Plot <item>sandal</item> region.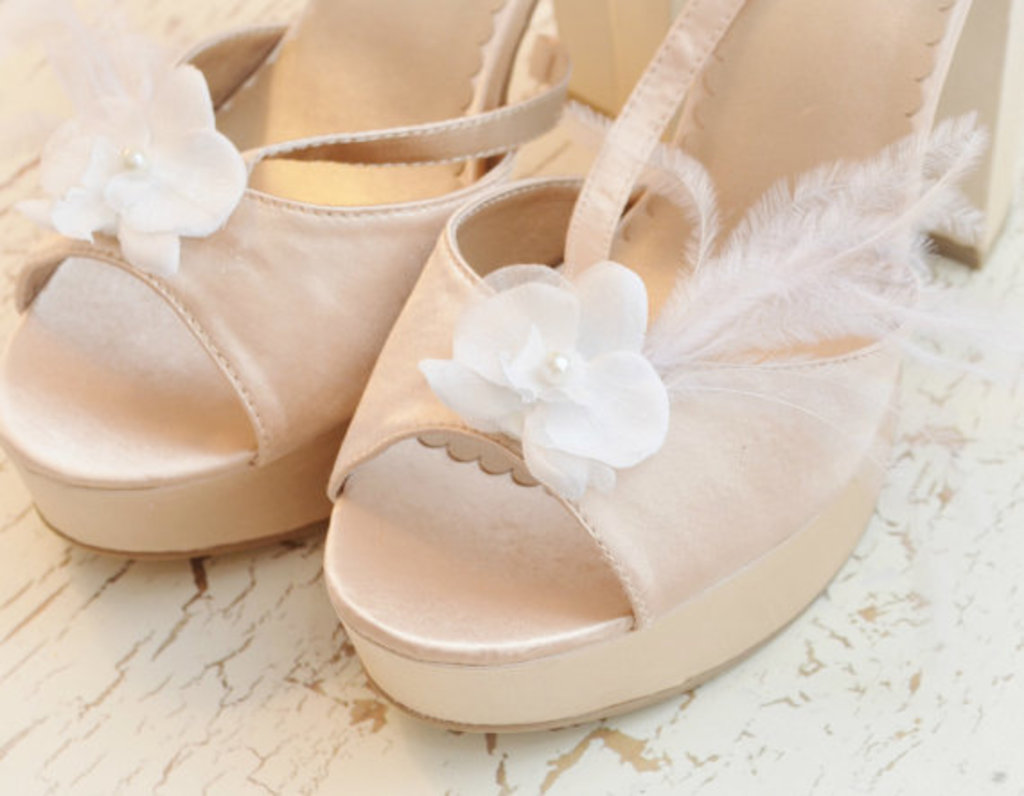
Plotted at x1=0, y1=0, x2=561, y2=559.
